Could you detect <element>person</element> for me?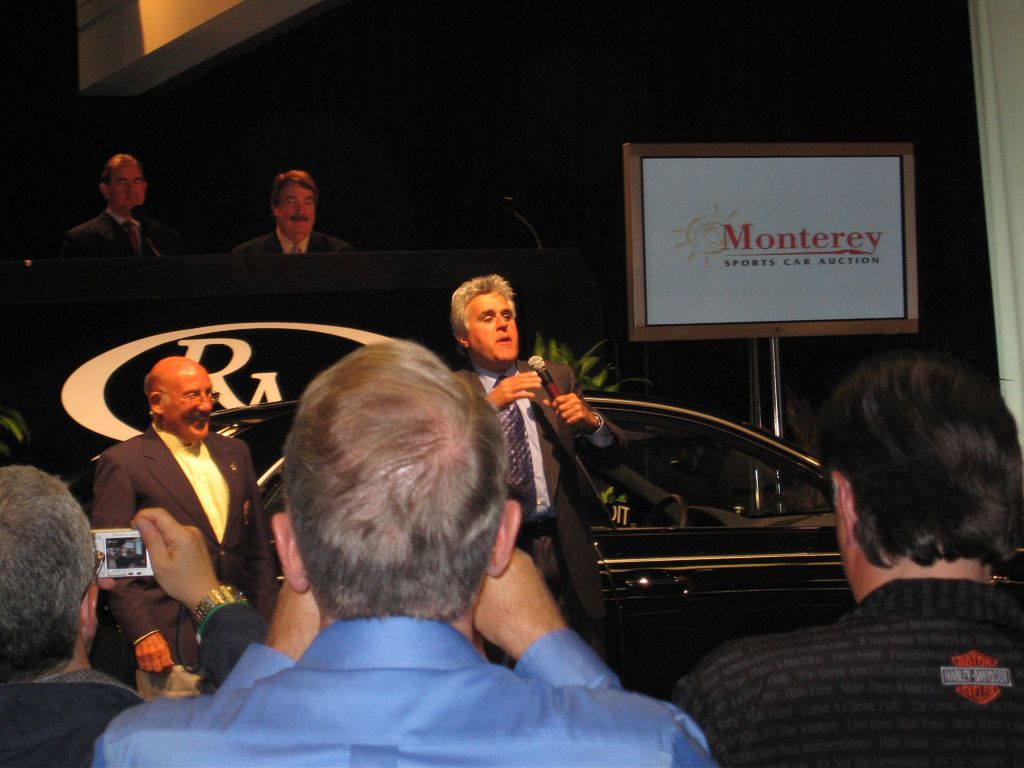
Detection result: (670,357,1023,767).
